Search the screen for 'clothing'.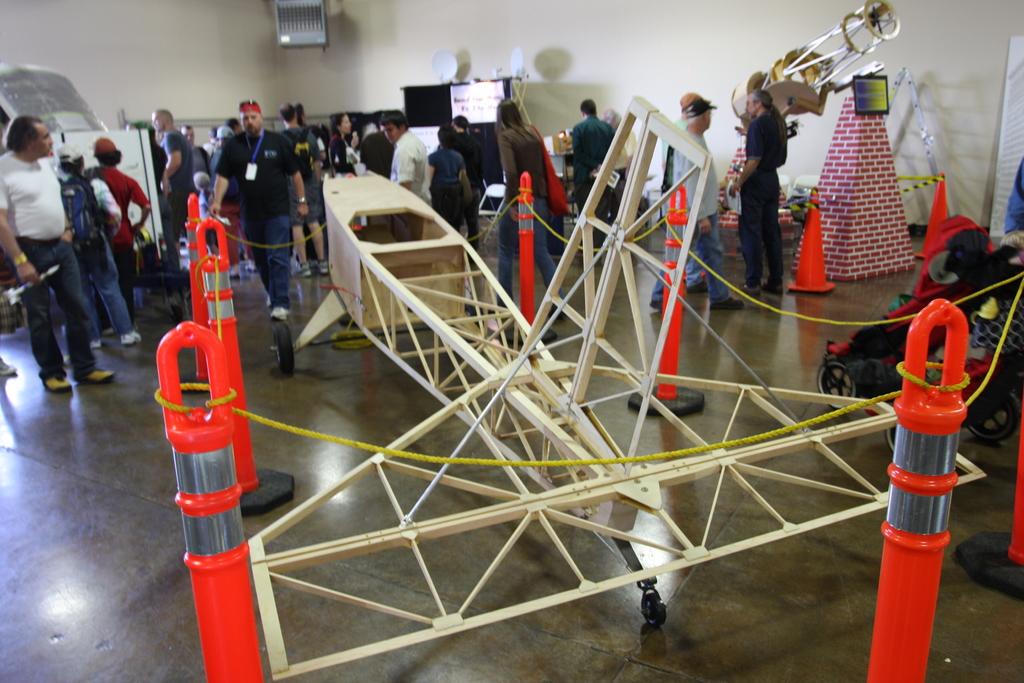
Found at <box>572,117,630,252</box>.
